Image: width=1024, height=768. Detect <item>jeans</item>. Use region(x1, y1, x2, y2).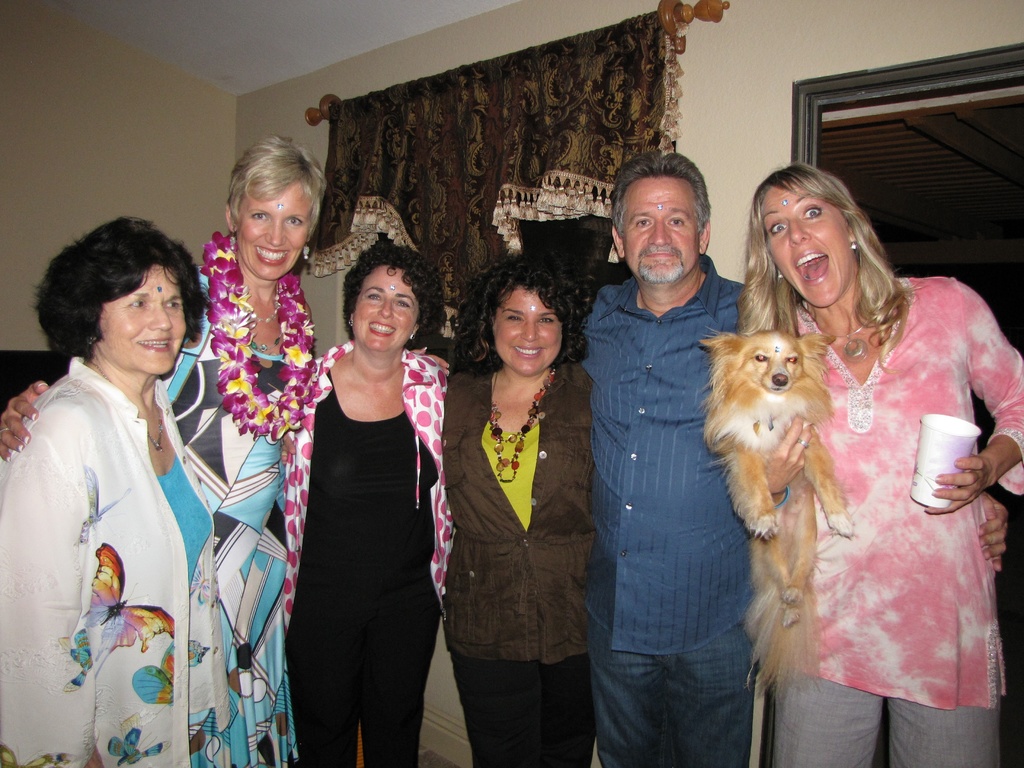
region(597, 576, 764, 767).
